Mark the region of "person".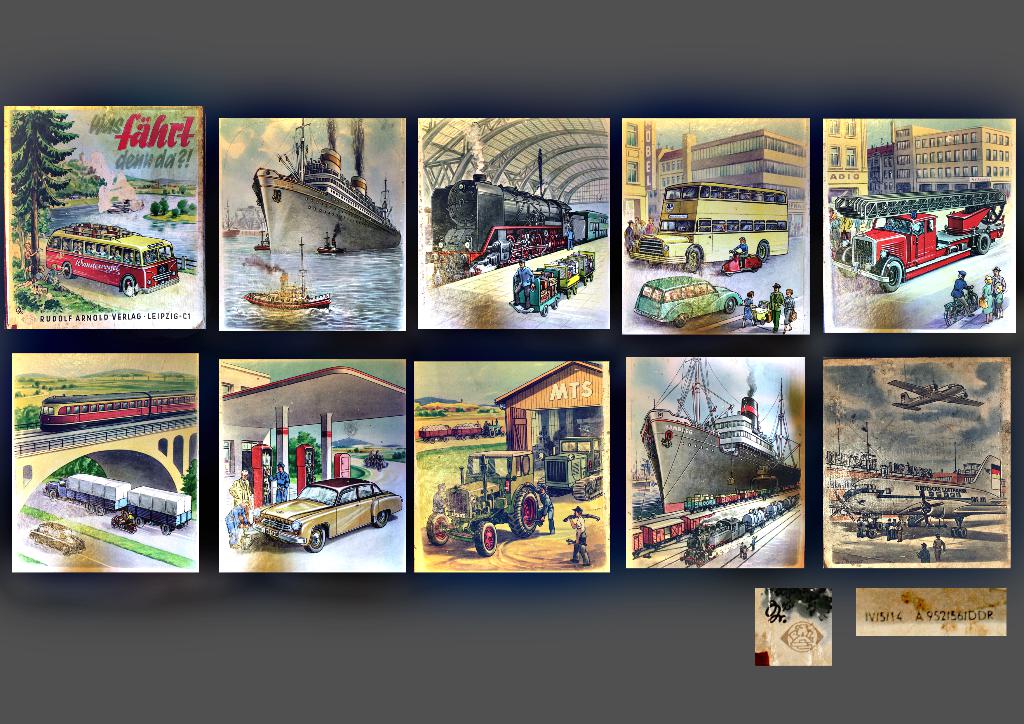
Region: left=765, top=282, right=783, bottom=334.
